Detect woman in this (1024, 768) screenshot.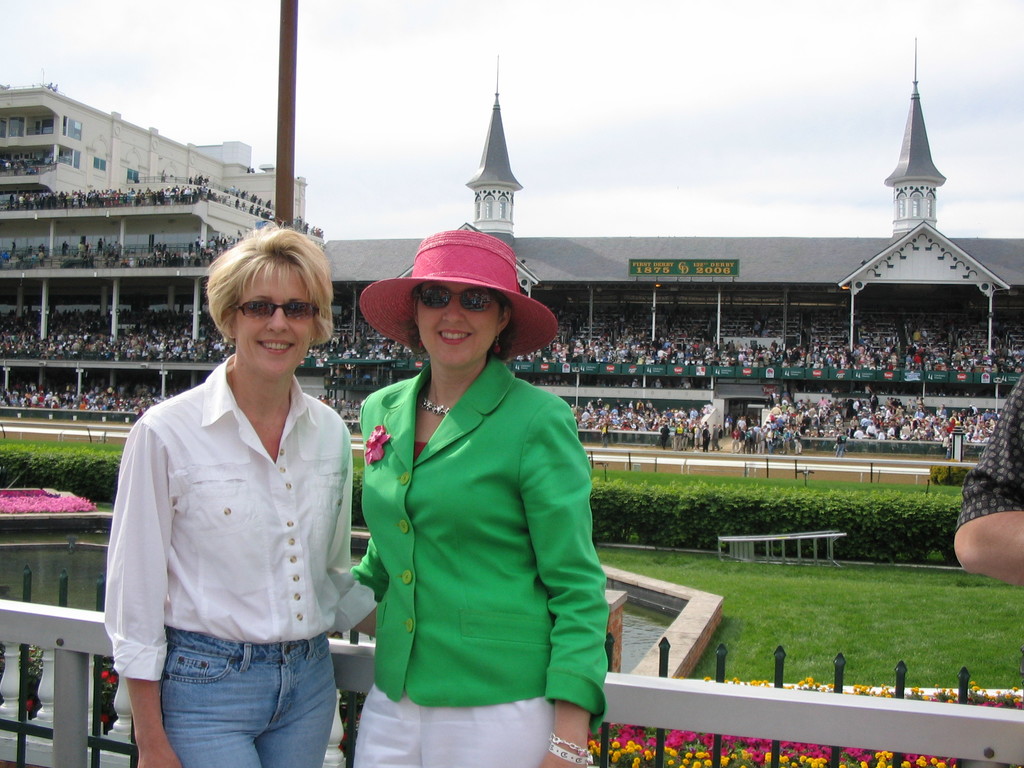
Detection: x1=104 y1=231 x2=365 y2=767.
